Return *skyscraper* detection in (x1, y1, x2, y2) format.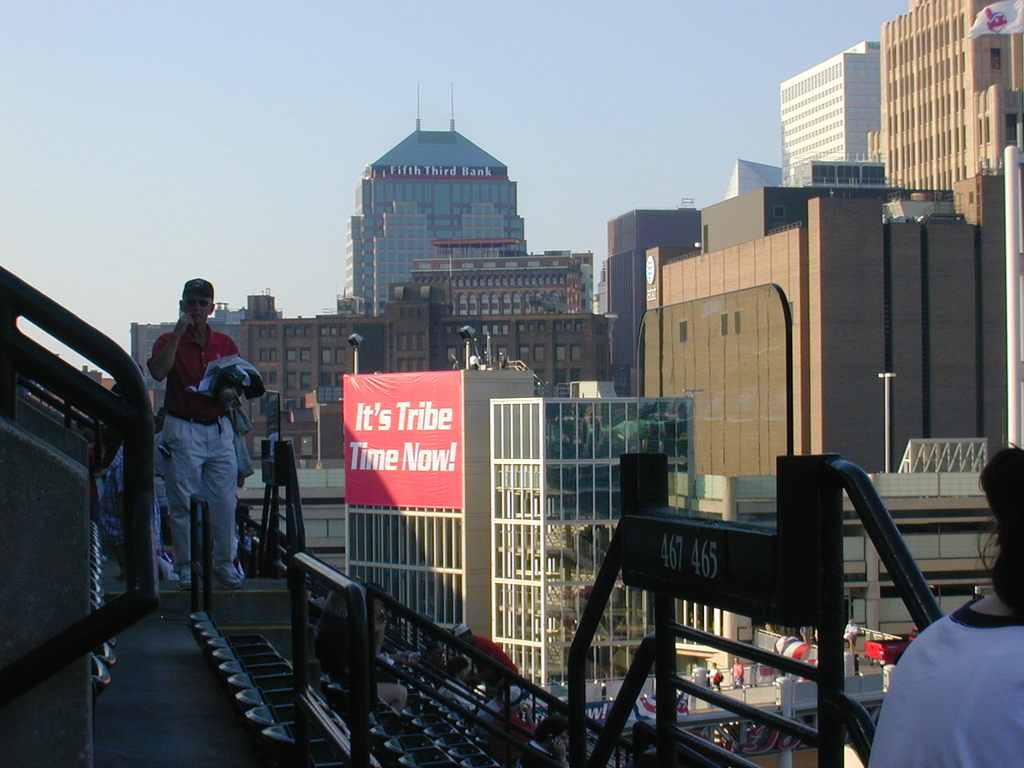
(340, 80, 531, 316).
